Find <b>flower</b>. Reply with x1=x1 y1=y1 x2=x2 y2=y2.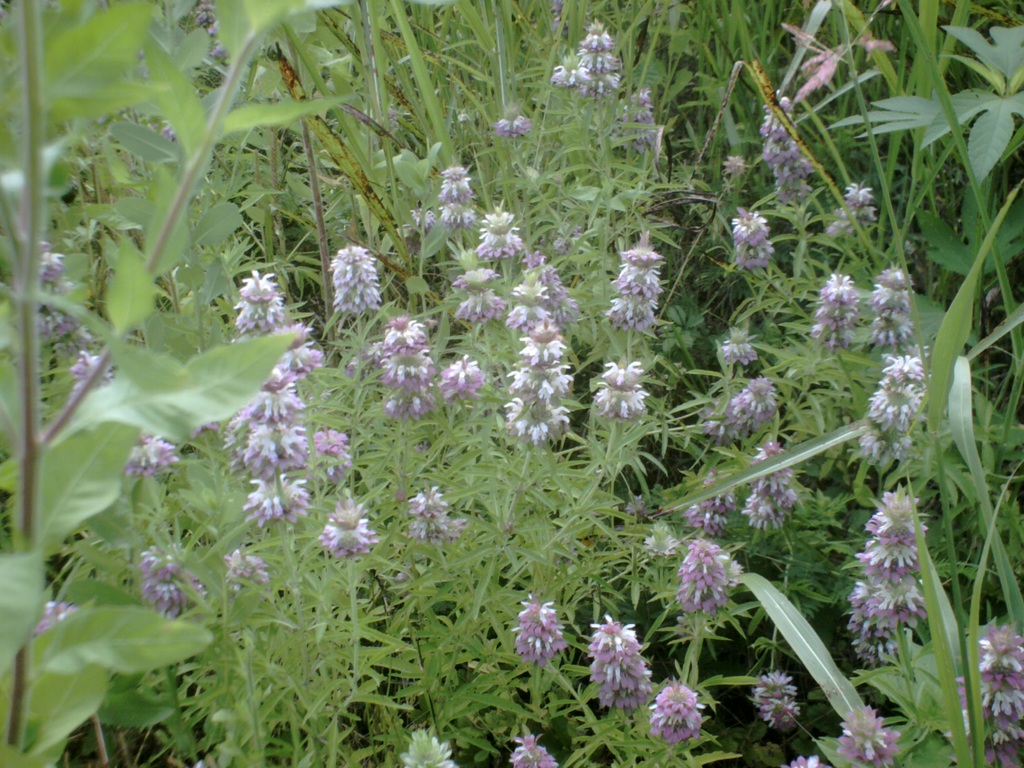
x1=837 y1=708 x2=898 y2=762.
